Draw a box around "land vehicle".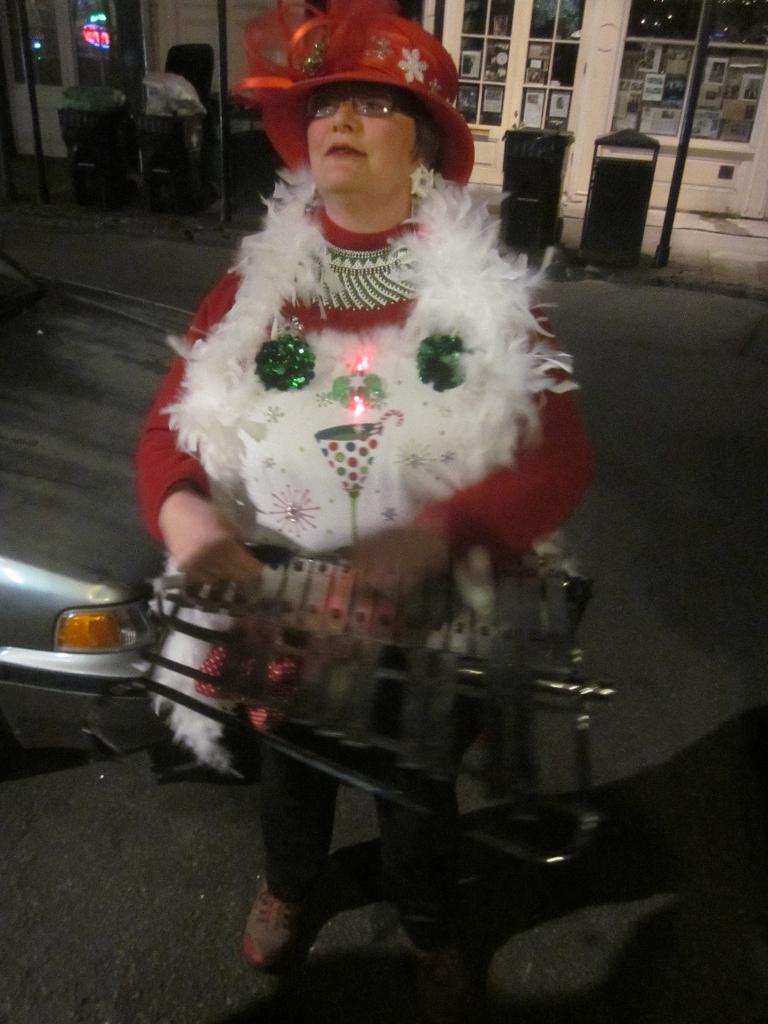
locate(7, 563, 233, 780).
